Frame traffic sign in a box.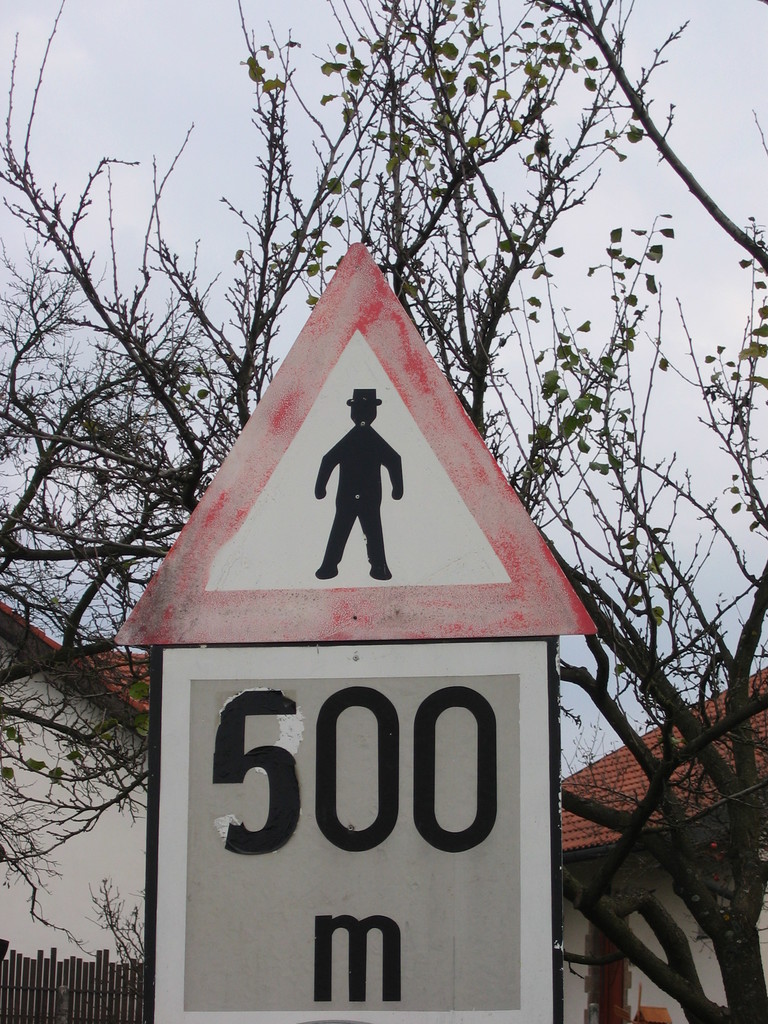
rect(110, 244, 584, 653).
